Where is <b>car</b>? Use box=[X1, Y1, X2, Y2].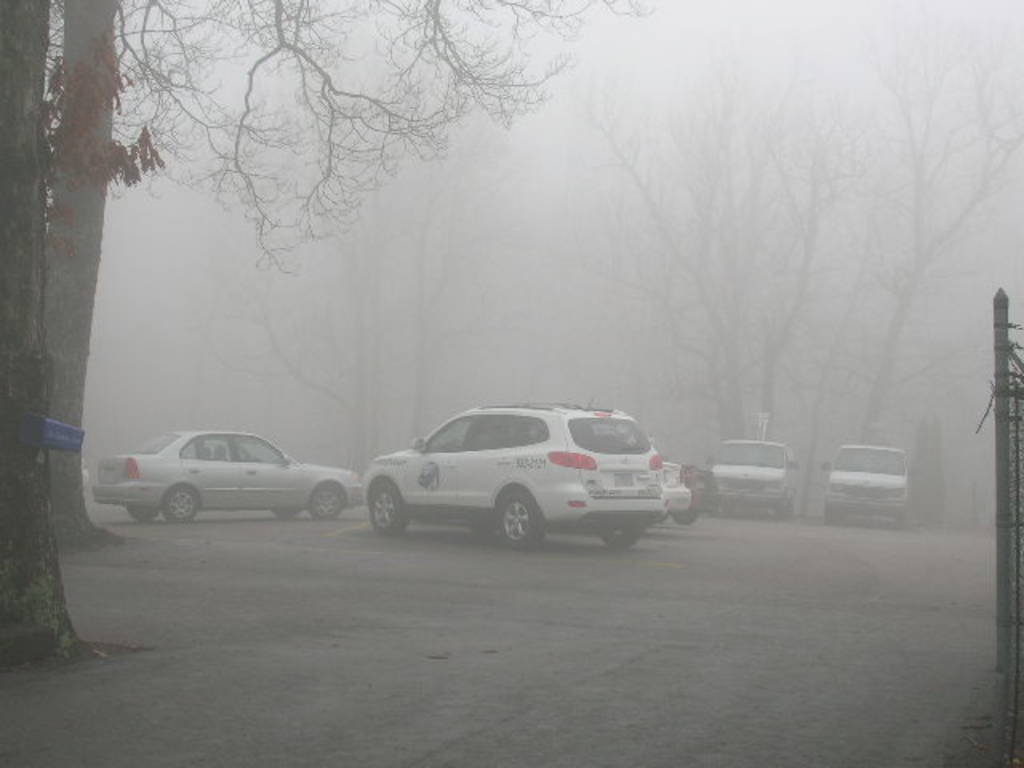
box=[706, 440, 798, 517].
